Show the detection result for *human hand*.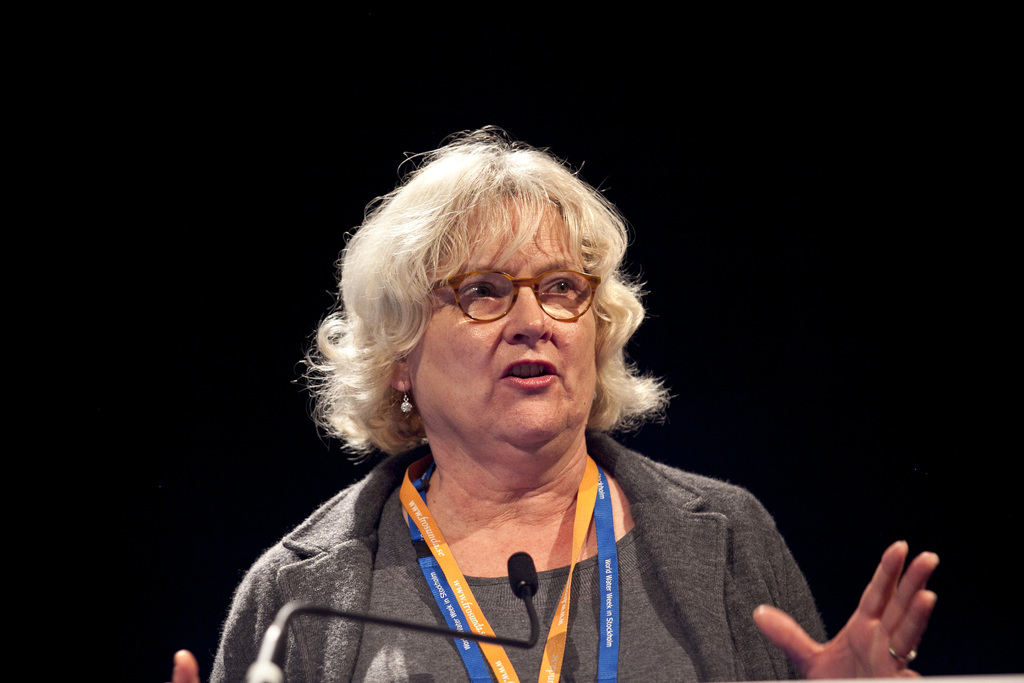
{"left": 172, "top": 648, "right": 200, "bottom": 682}.
